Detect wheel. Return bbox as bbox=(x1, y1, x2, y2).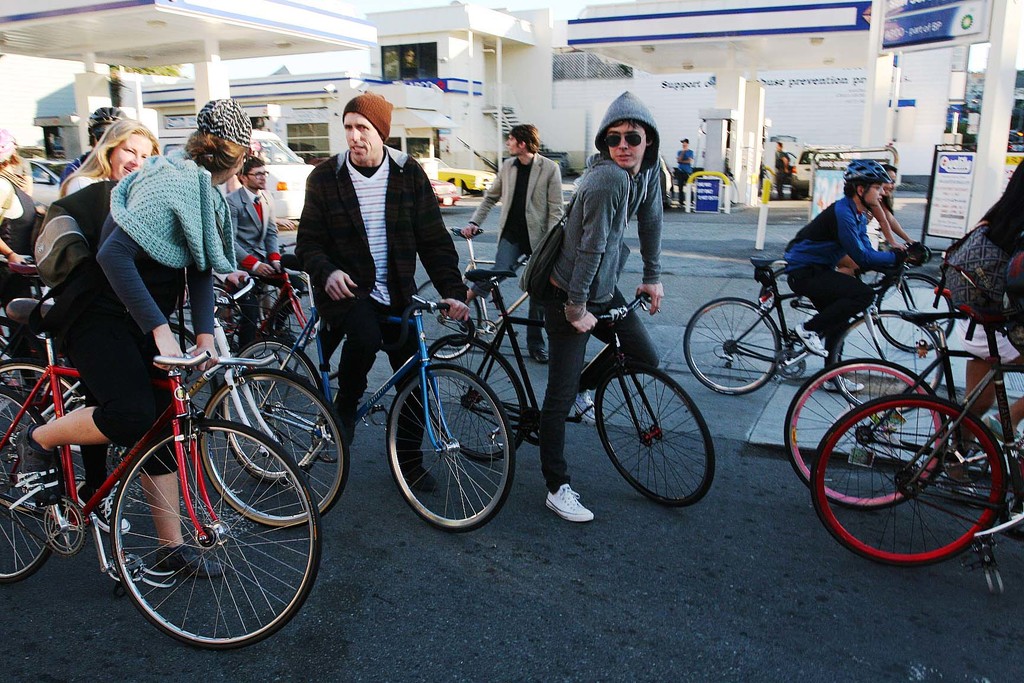
bbox=(783, 358, 948, 510).
